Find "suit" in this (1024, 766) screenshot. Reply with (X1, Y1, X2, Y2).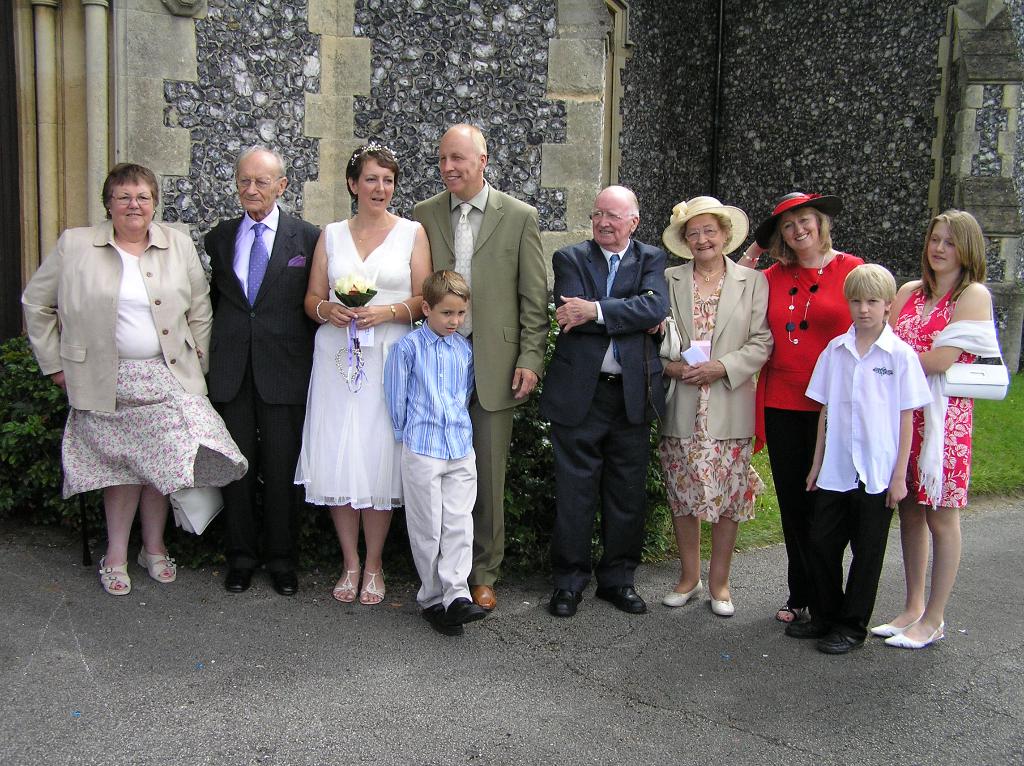
(543, 175, 671, 618).
